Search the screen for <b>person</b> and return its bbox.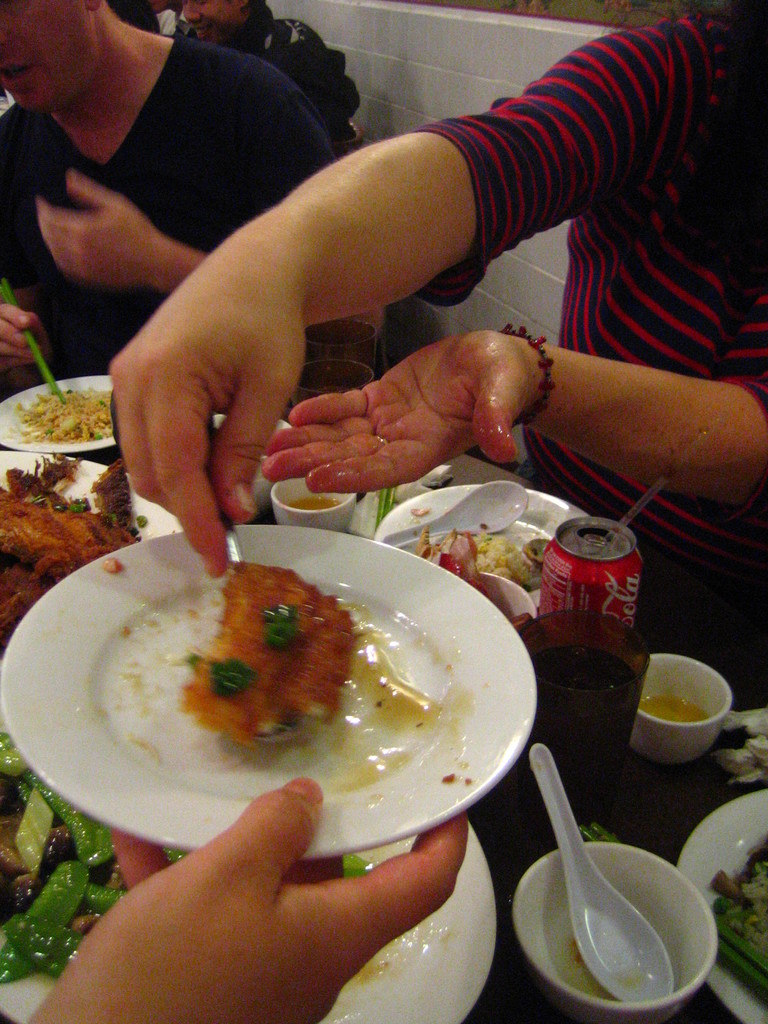
Found: [111, 0, 767, 591].
